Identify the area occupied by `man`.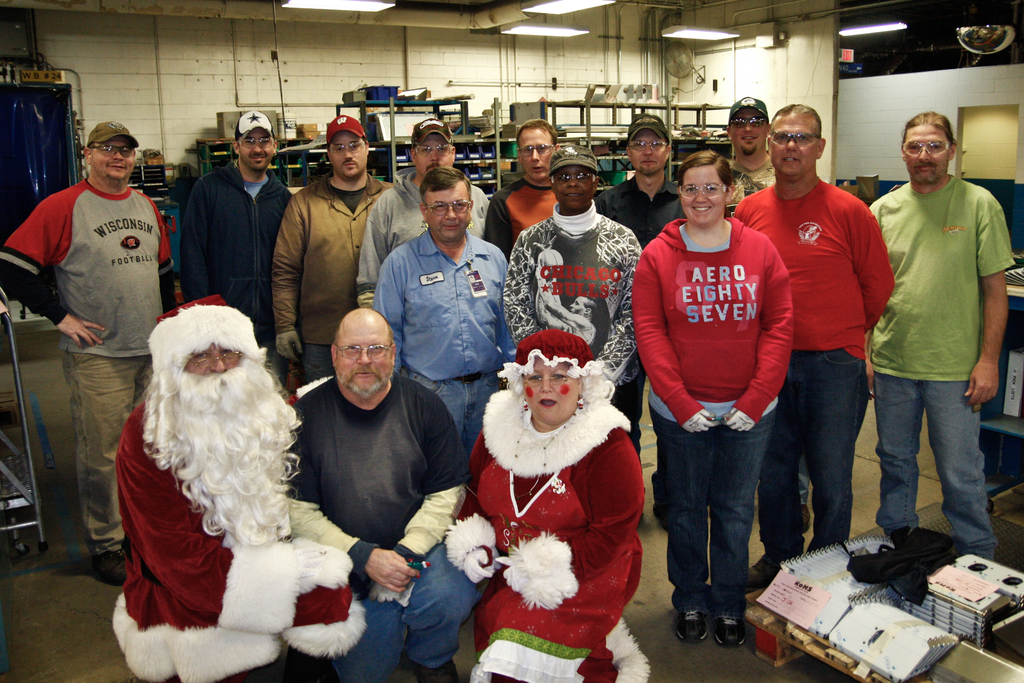
Area: (723,92,780,204).
